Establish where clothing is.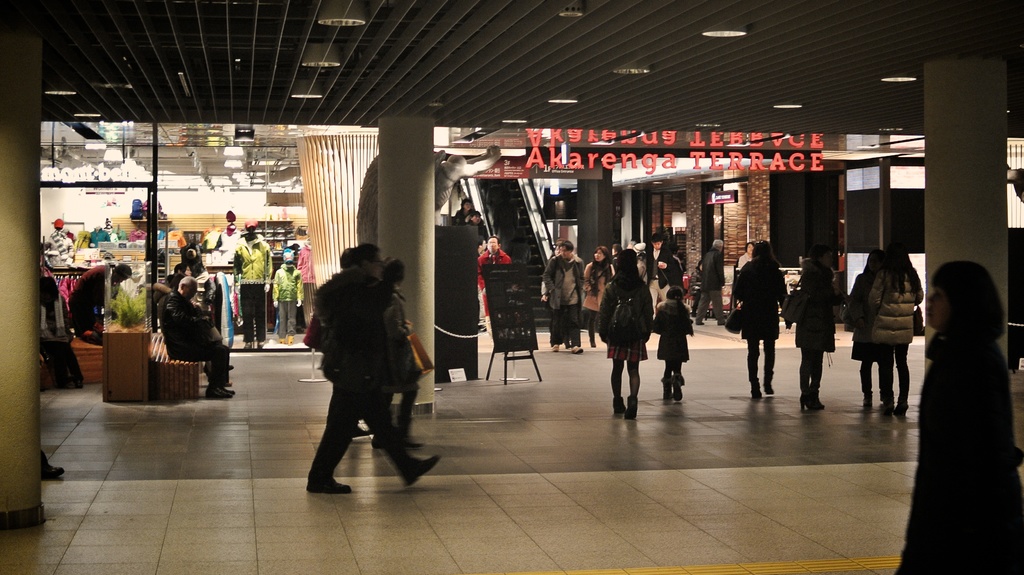
Established at locate(647, 299, 696, 359).
